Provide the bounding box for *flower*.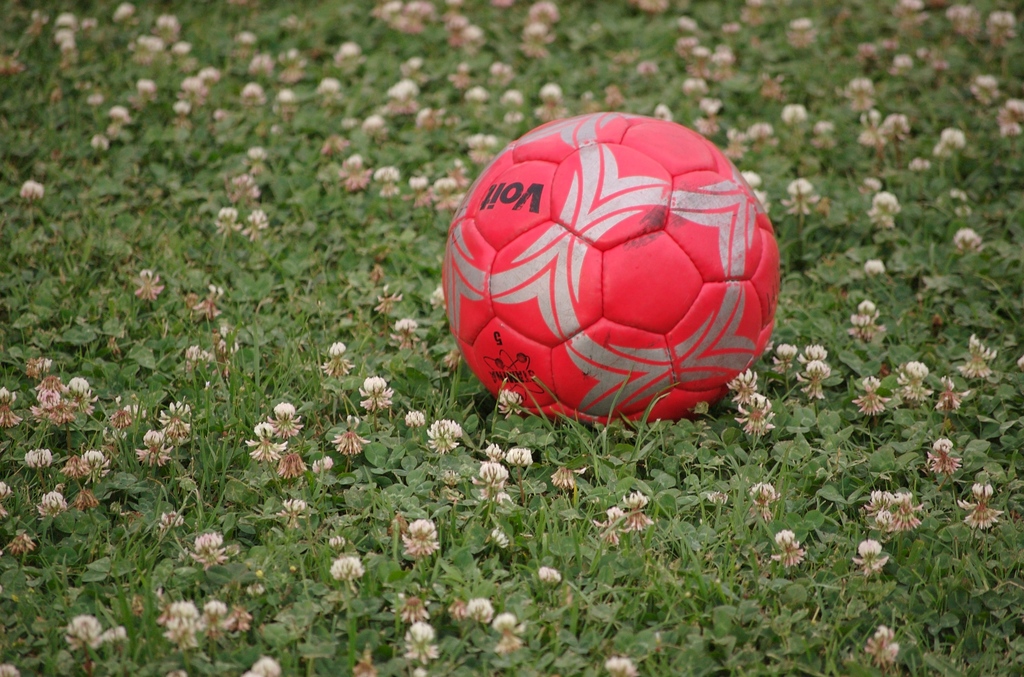
region(101, 421, 130, 442).
